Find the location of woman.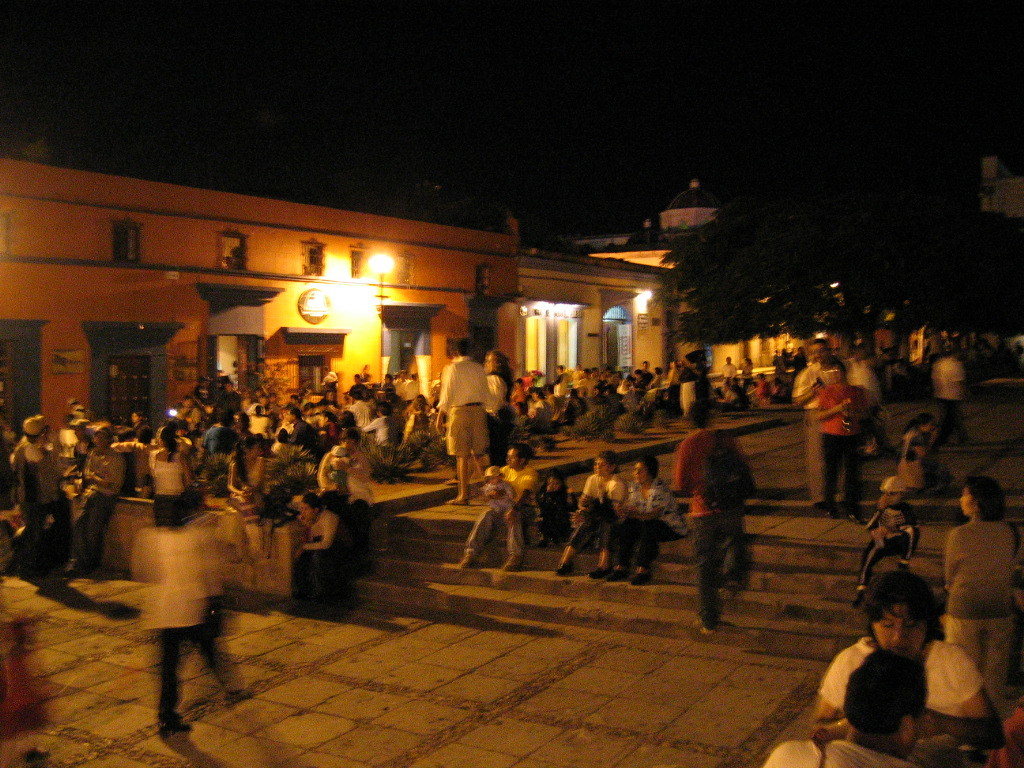
Location: (left=557, top=447, right=629, bottom=583).
